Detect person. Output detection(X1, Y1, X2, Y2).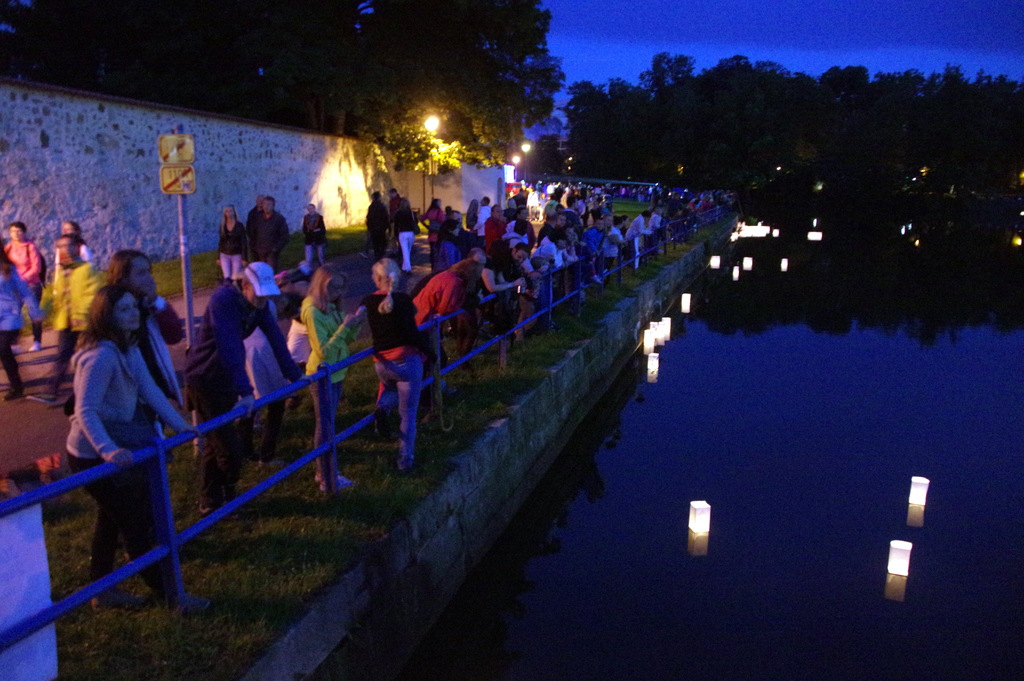
detection(99, 249, 189, 395).
